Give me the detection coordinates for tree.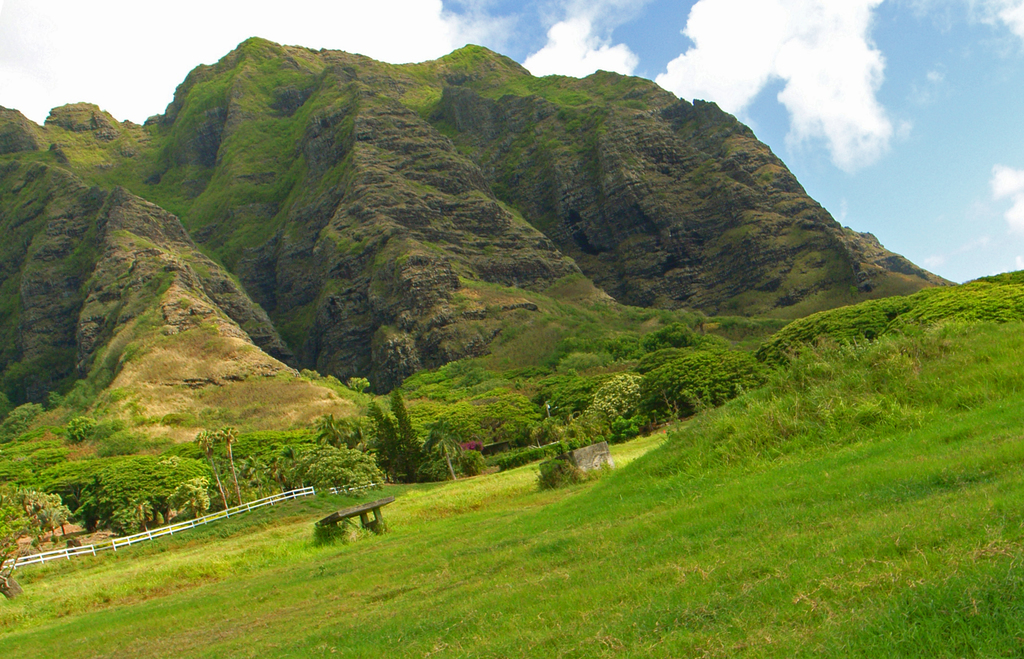
(x1=210, y1=427, x2=241, y2=504).
